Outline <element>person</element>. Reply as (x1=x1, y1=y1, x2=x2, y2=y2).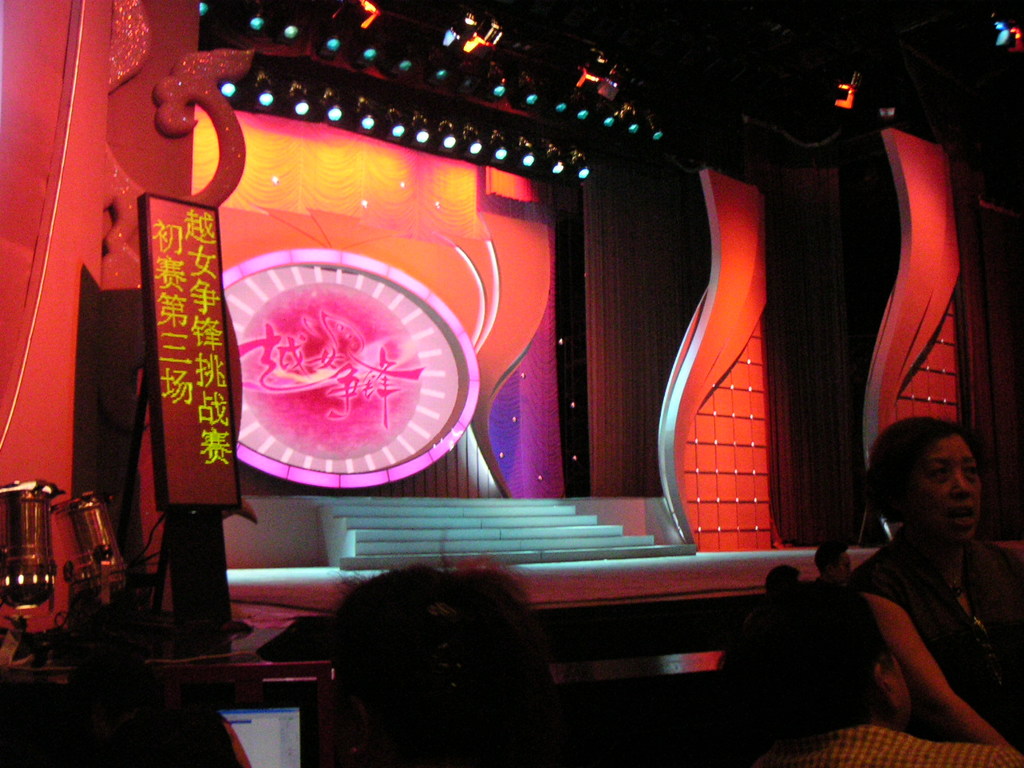
(x1=322, y1=557, x2=560, y2=767).
